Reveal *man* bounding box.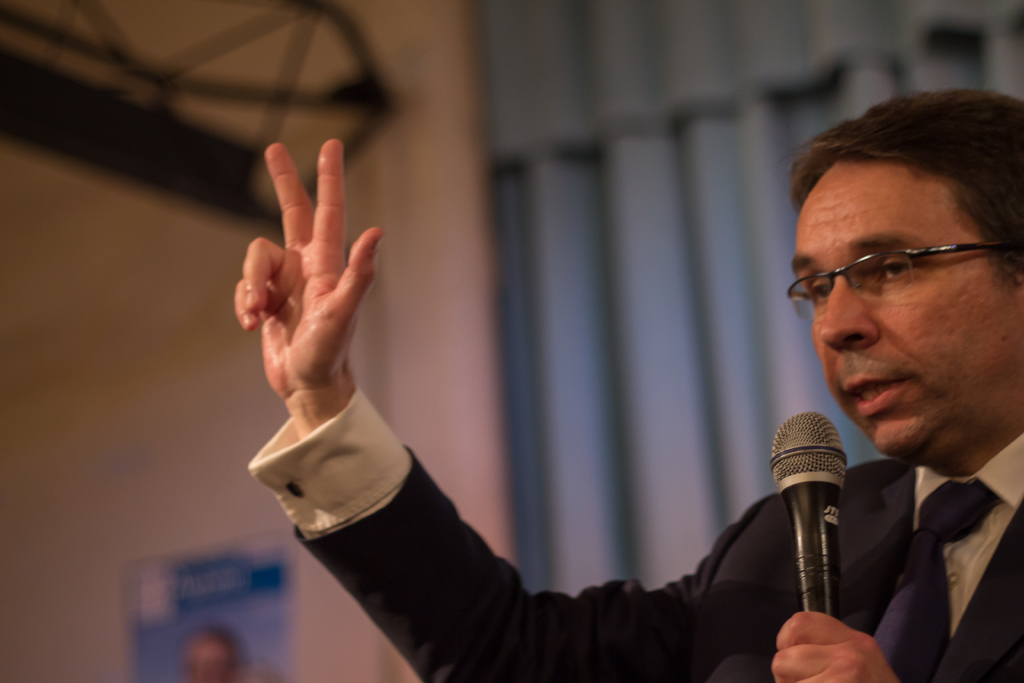
Revealed: bbox=(235, 82, 1023, 682).
